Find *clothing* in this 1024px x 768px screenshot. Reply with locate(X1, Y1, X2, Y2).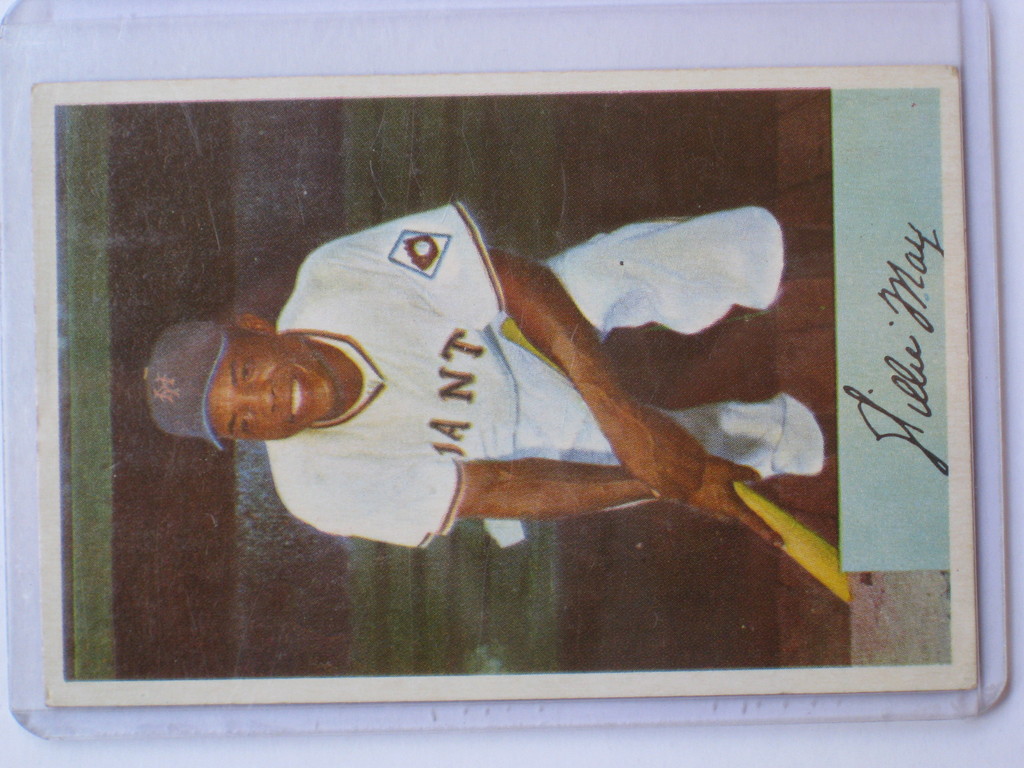
locate(276, 196, 828, 551).
